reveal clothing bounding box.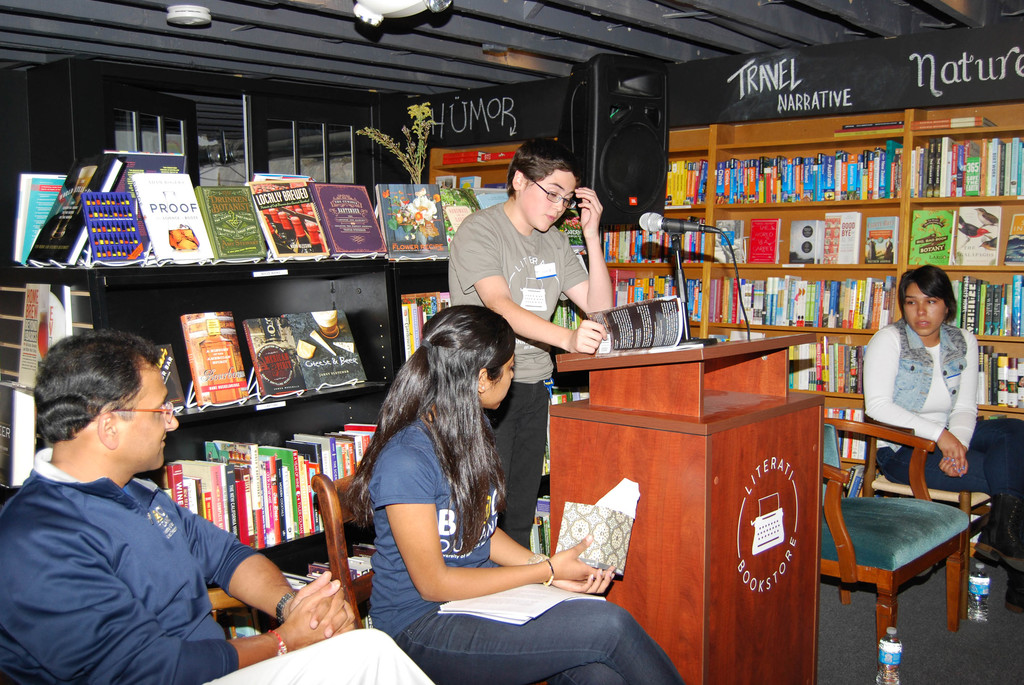
Revealed: Rect(379, 431, 720, 684).
